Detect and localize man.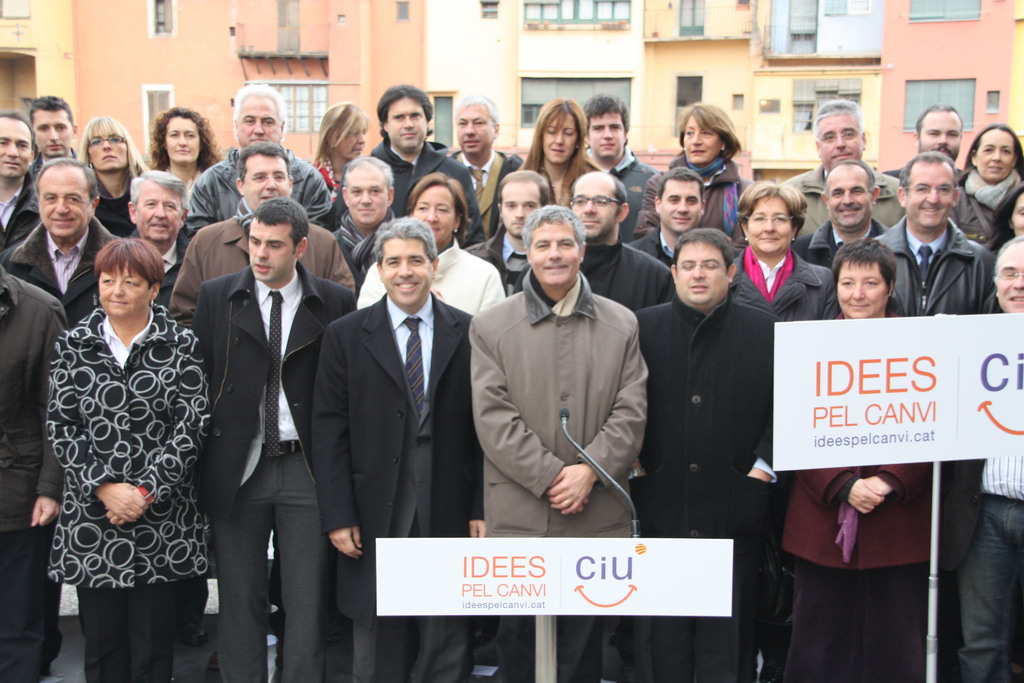
Localized at bbox=(304, 219, 493, 682).
